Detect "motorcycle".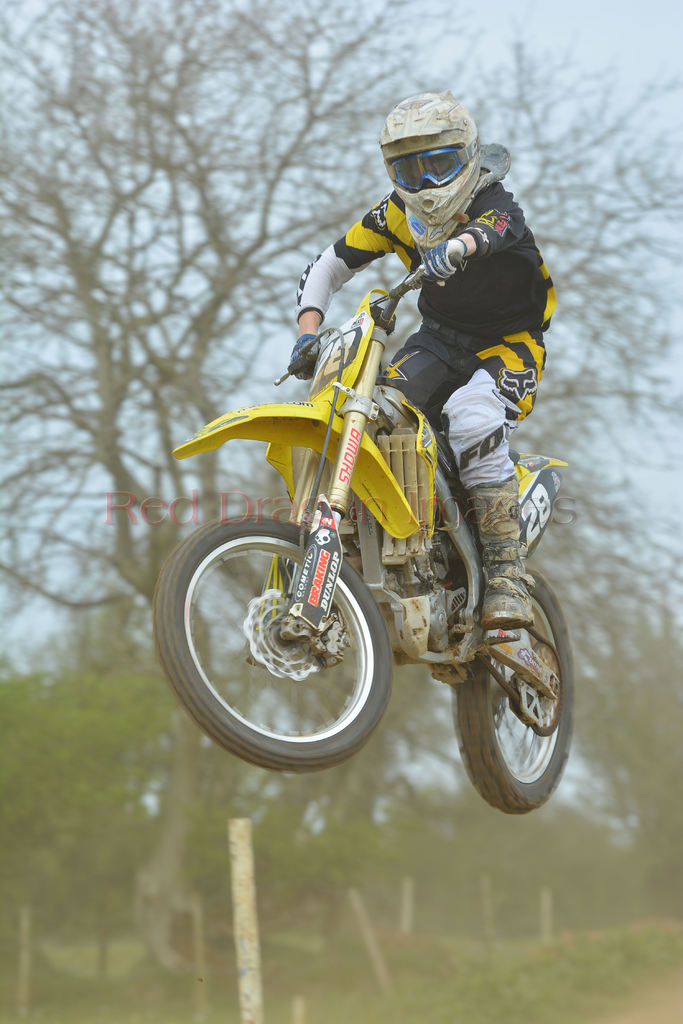
Detected at [left=155, top=310, right=602, bottom=827].
